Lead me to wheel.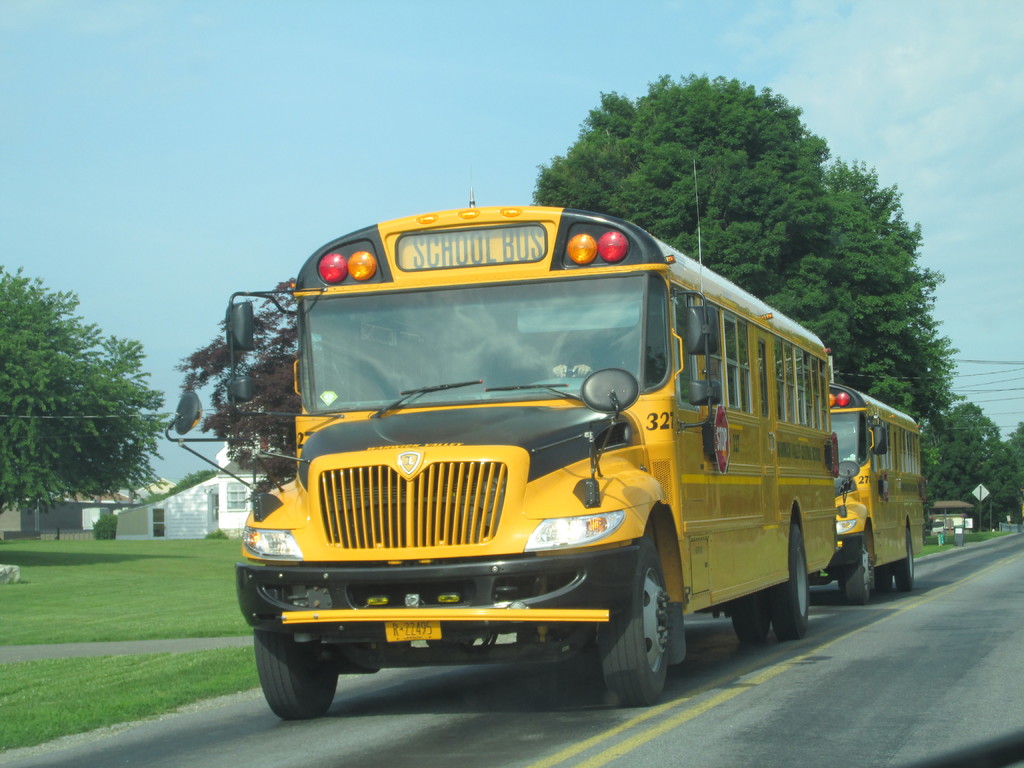
Lead to l=767, t=520, r=805, b=637.
